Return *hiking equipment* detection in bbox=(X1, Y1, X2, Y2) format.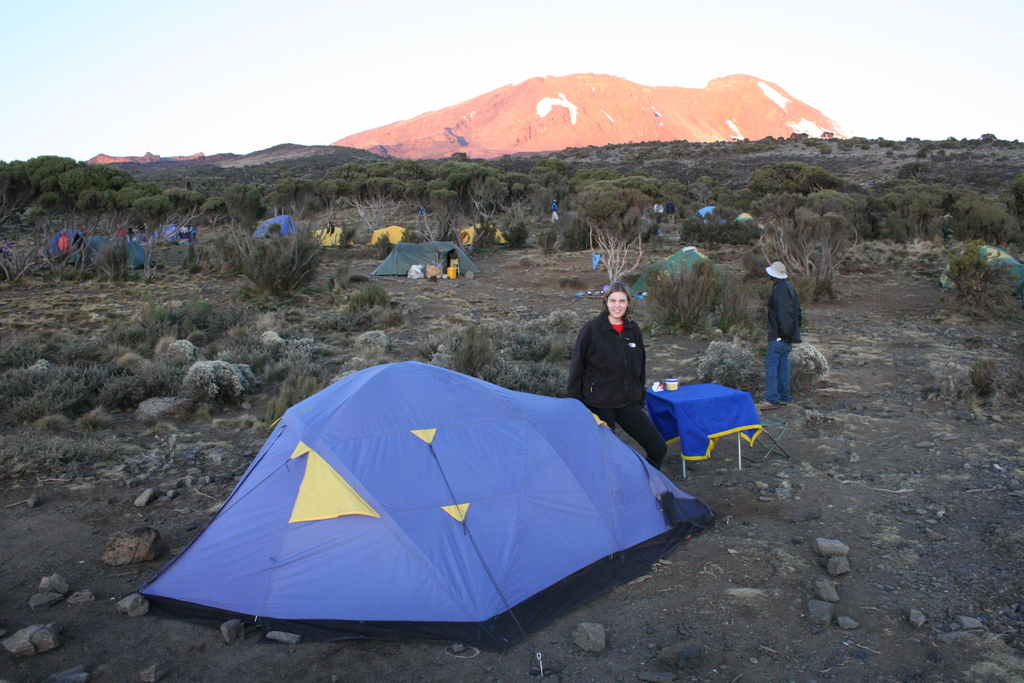
bbox=(622, 241, 735, 295).
